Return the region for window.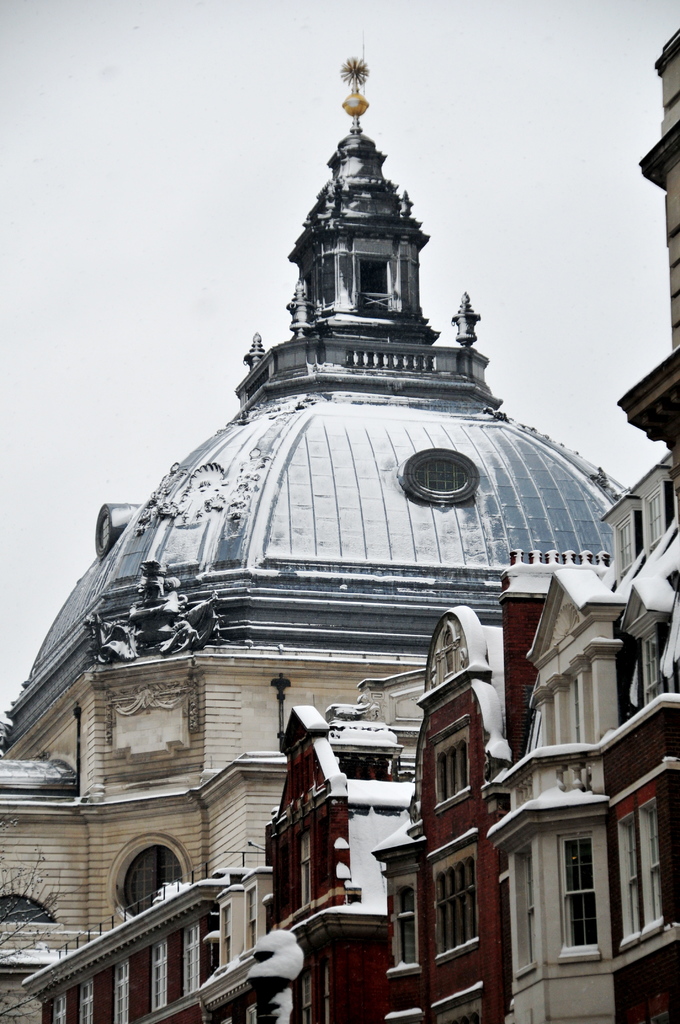
l=56, t=994, r=67, b=1023.
